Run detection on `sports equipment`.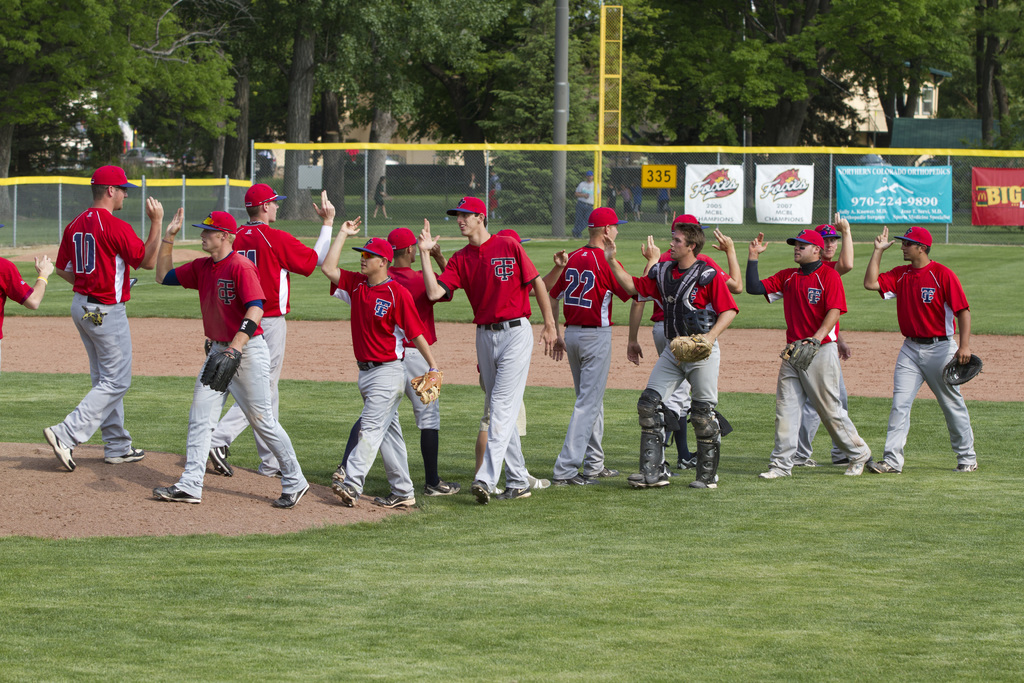
Result: rect(670, 334, 712, 365).
